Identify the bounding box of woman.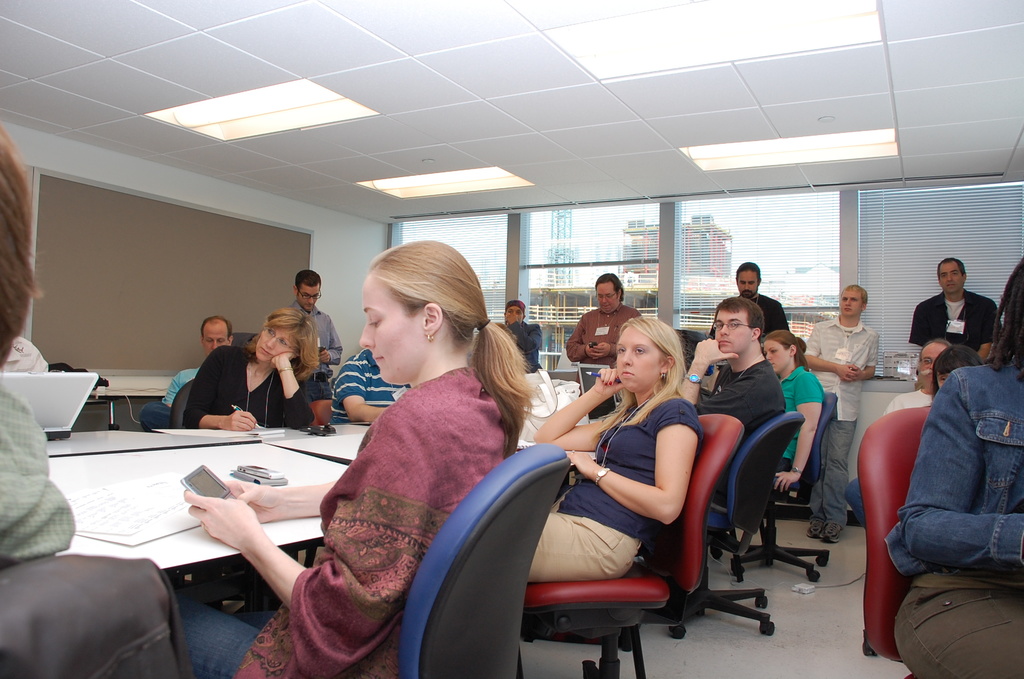
x1=767 y1=331 x2=828 y2=493.
